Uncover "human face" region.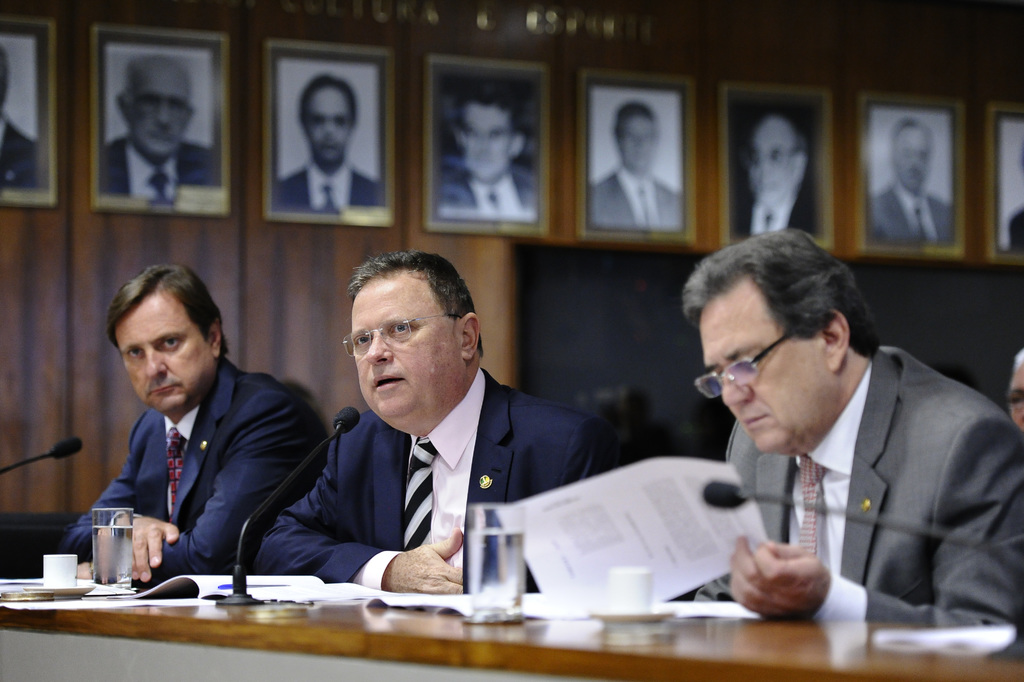
Uncovered: 463:103:518:187.
